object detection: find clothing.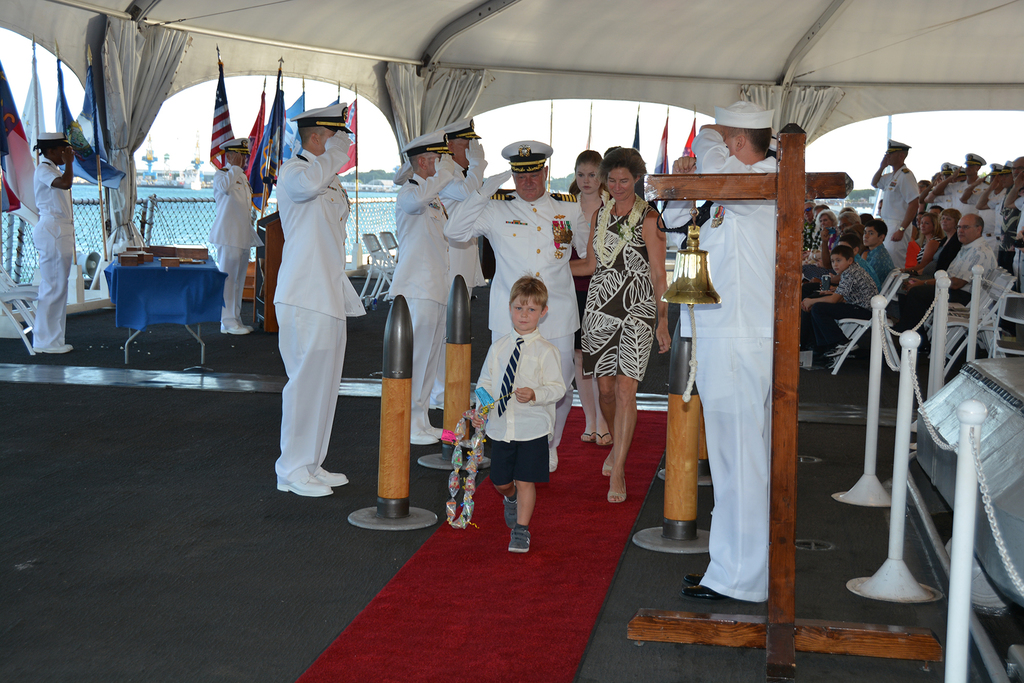
Rect(437, 181, 601, 445).
